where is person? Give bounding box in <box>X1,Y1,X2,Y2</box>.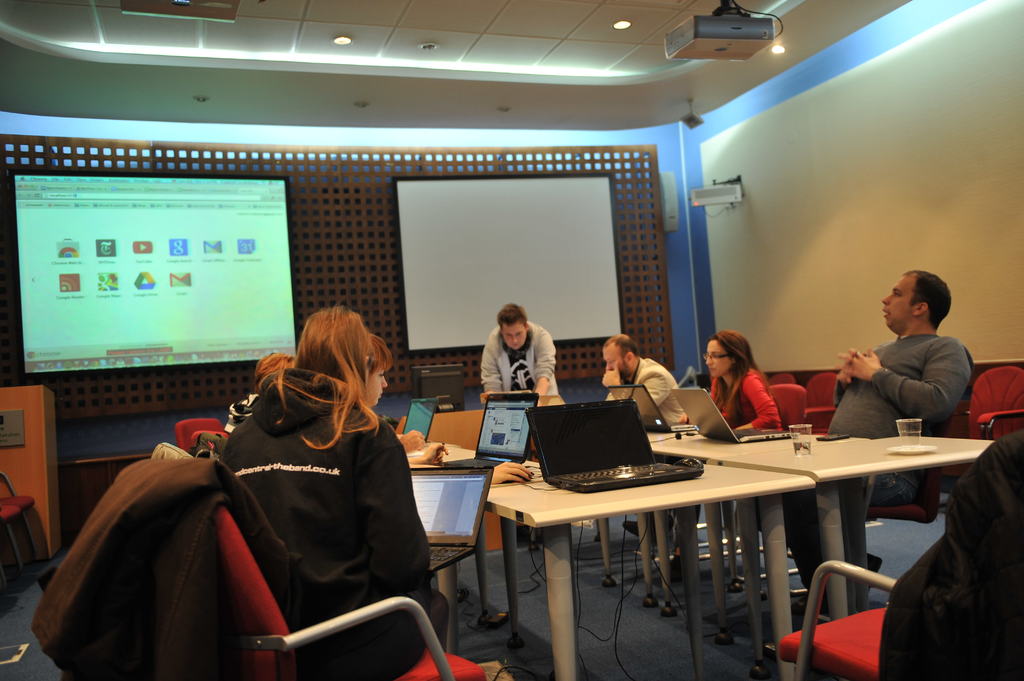
<box>703,326,776,439</box>.
